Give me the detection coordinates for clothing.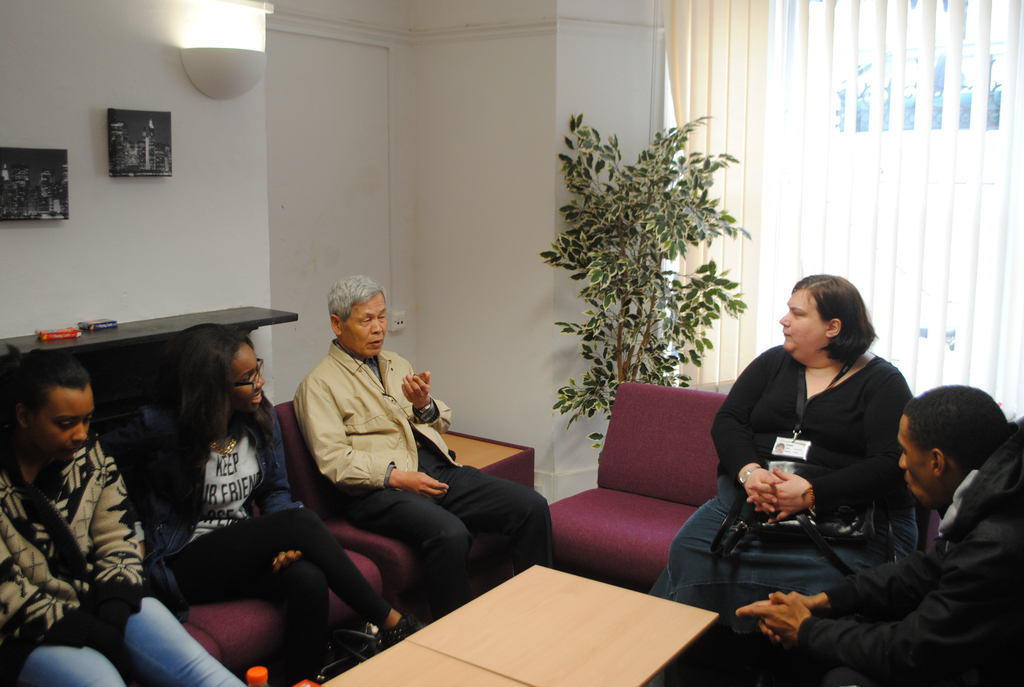
[left=0, top=443, right=244, bottom=686].
